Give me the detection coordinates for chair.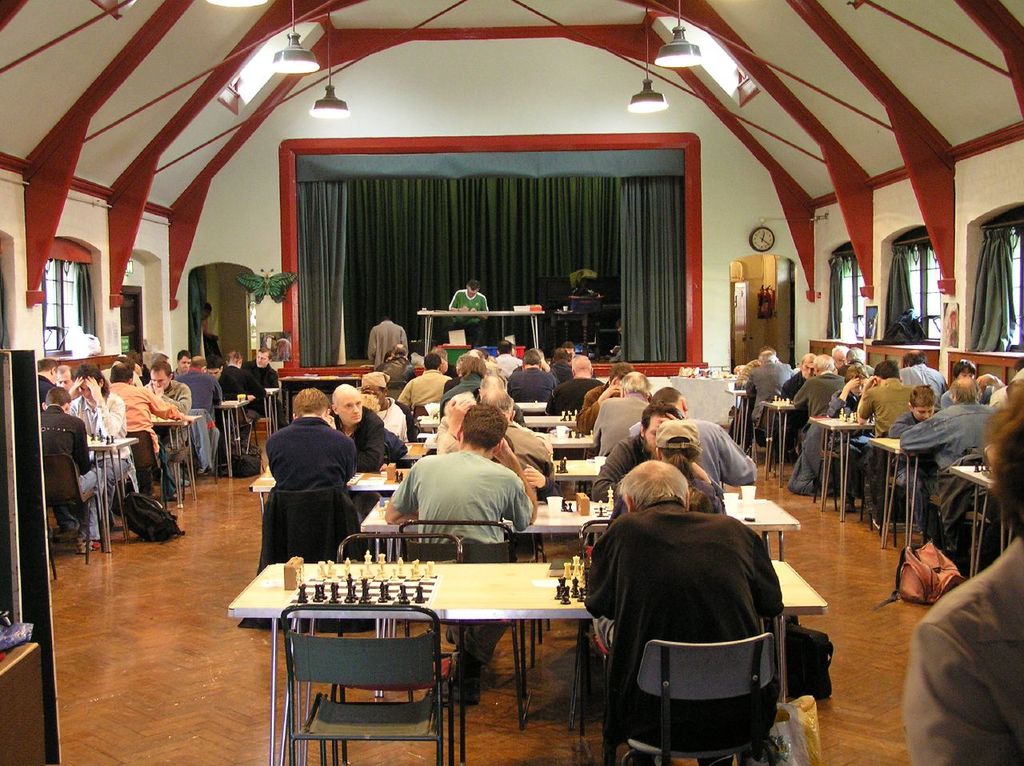
386, 518, 514, 570.
